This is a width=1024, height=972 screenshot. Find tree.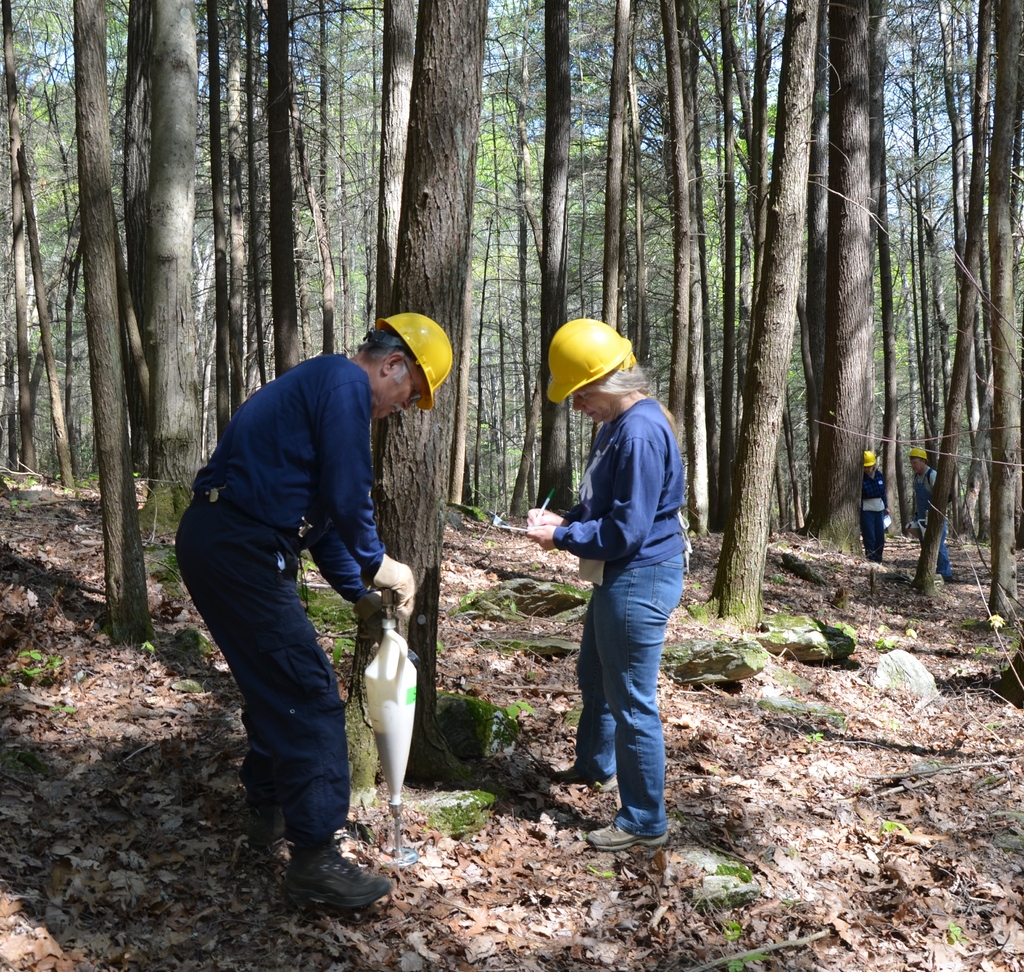
Bounding box: BBox(337, 0, 486, 793).
